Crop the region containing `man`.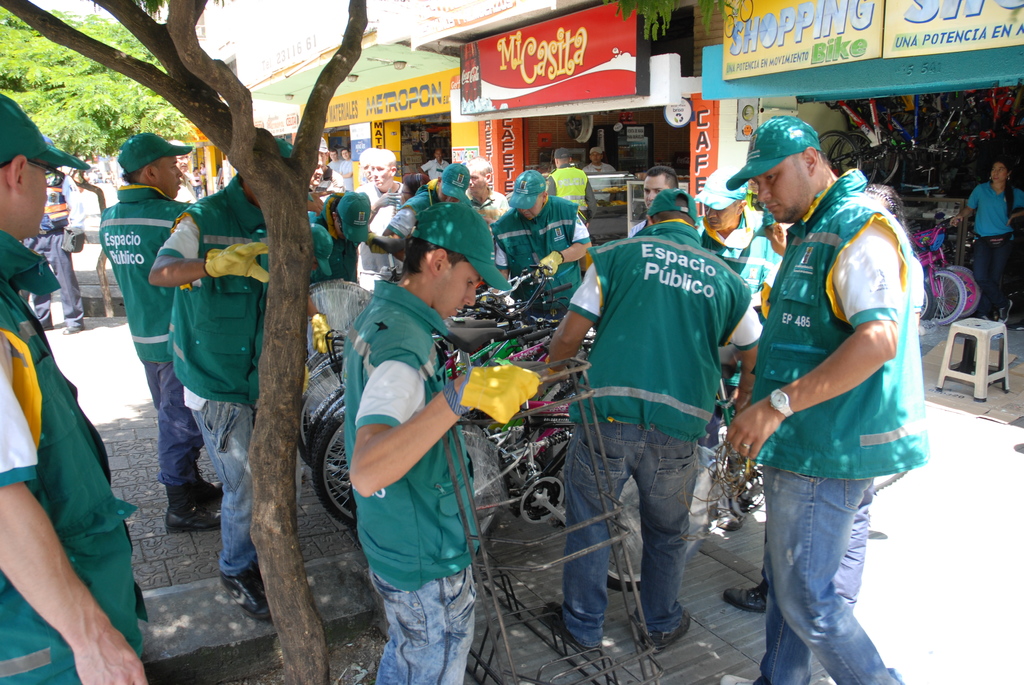
Crop region: x1=695, y1=164, x2=789, y2=427.
